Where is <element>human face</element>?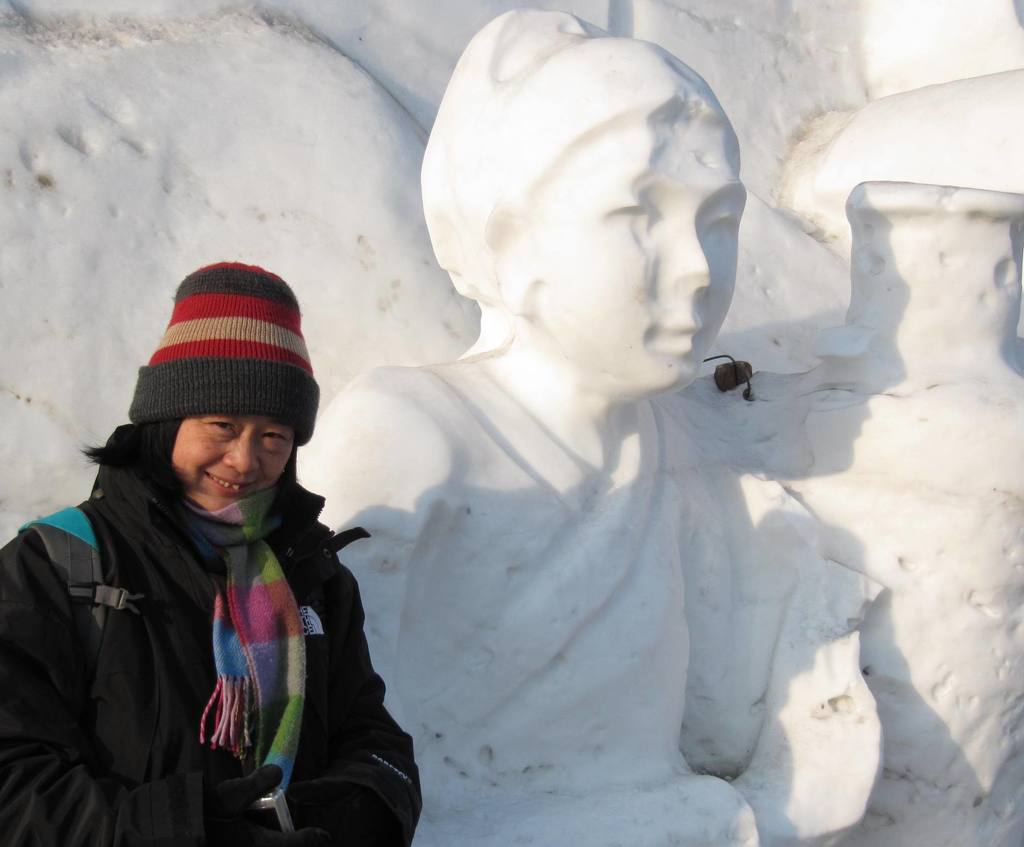
[x1=173, y1=412, x2=291, y2=510].
